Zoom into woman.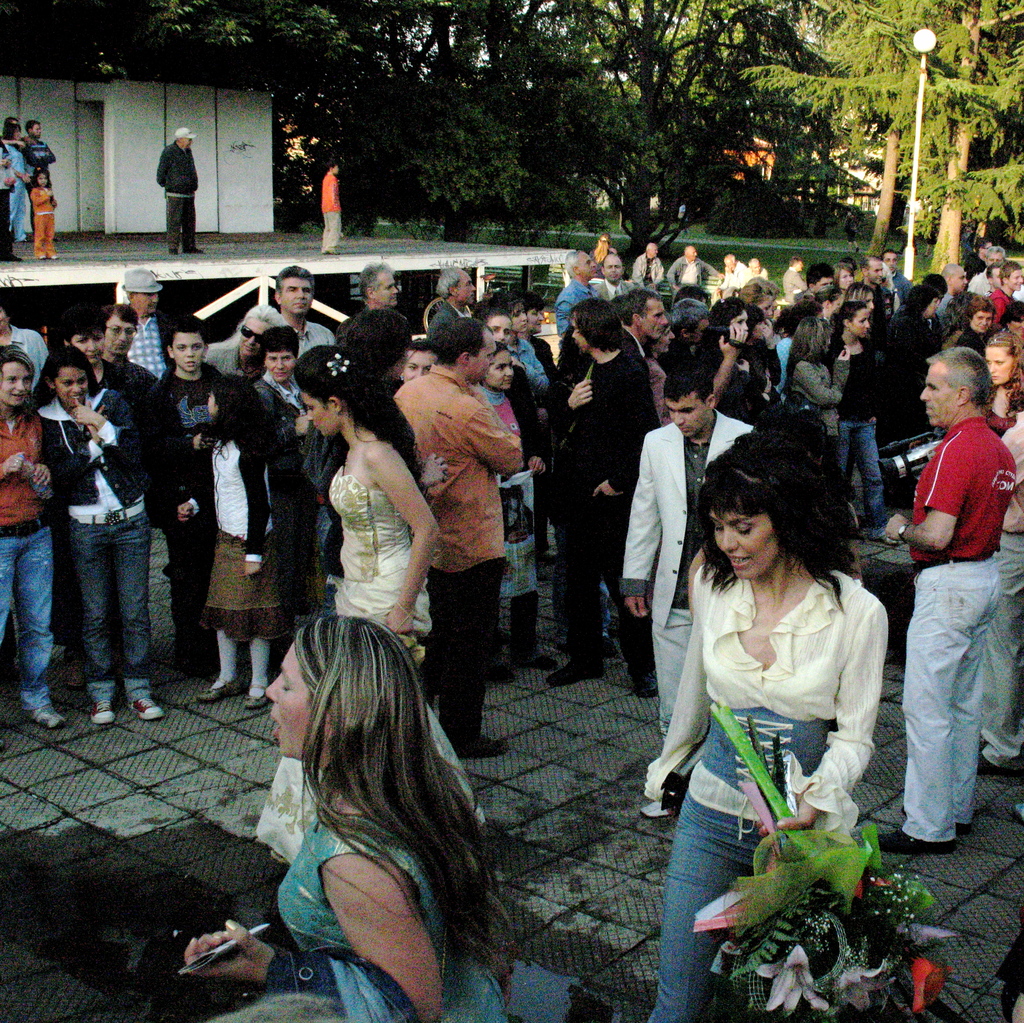
Zoom target: (639,430,894,1022).
